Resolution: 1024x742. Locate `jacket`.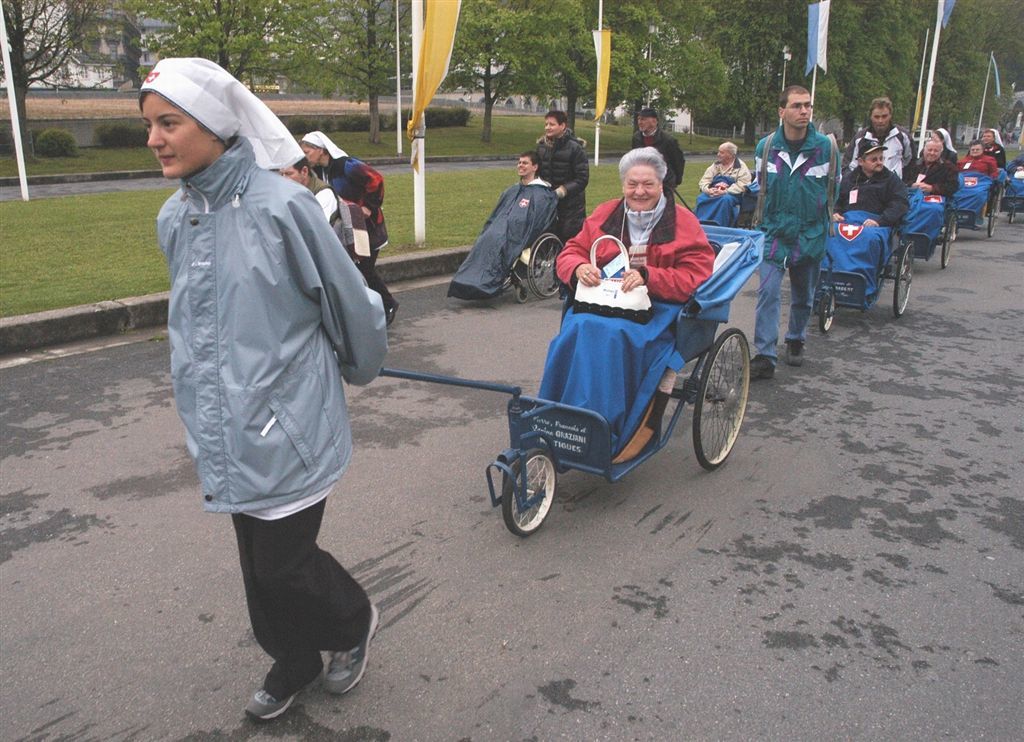
box(846, 118, 914, 182).
